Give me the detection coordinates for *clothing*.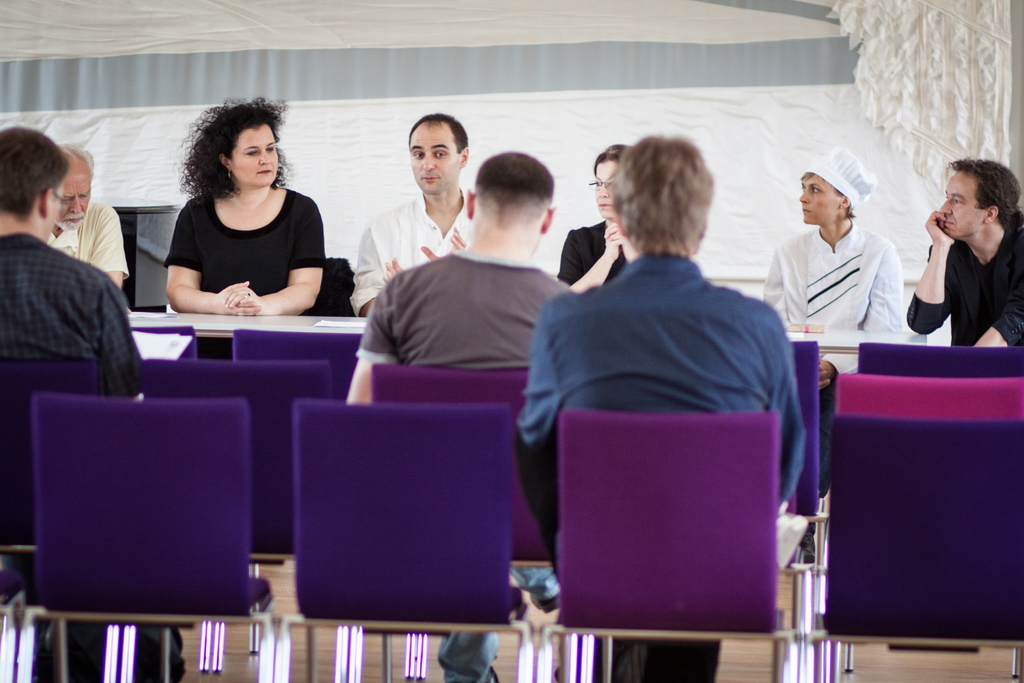
BBox(354, 260, 600, 680).
